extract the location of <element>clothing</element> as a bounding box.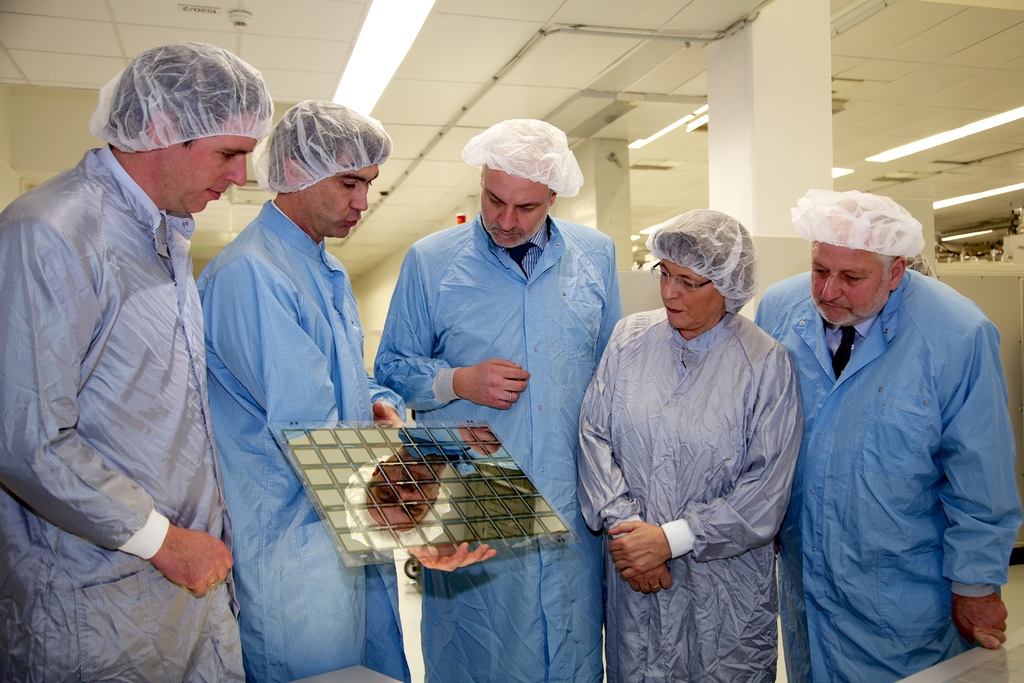
[left=371, top=206, right=633, bottom=680].
